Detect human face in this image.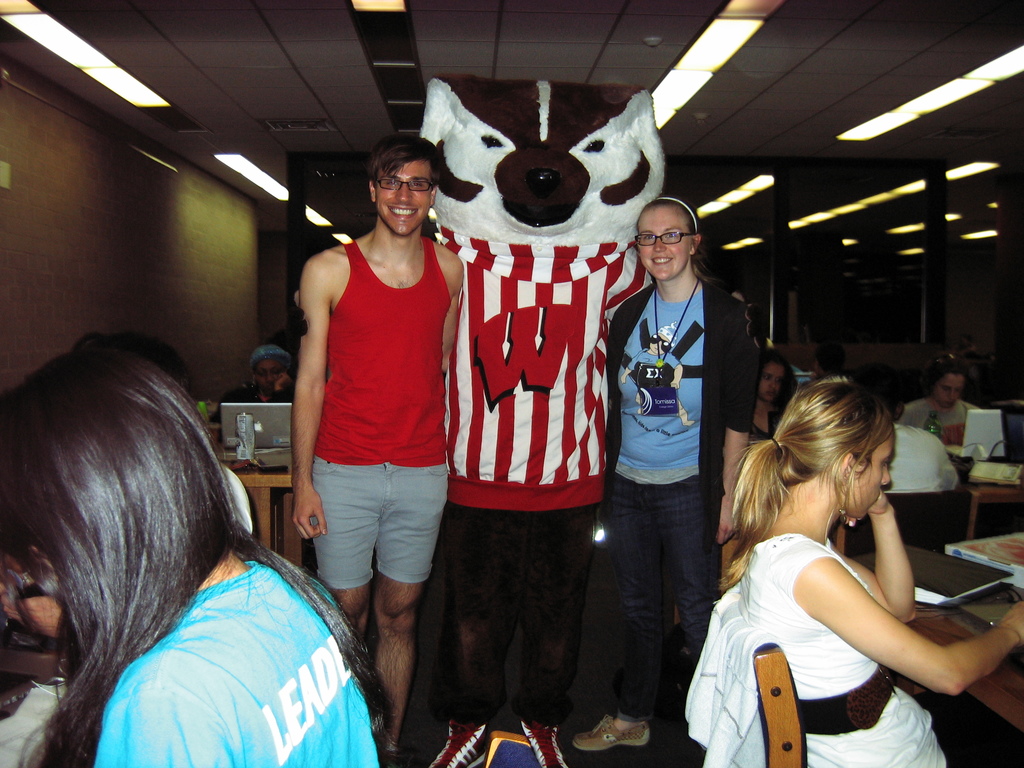
Detection: <box>376,163,433,236</box>.
